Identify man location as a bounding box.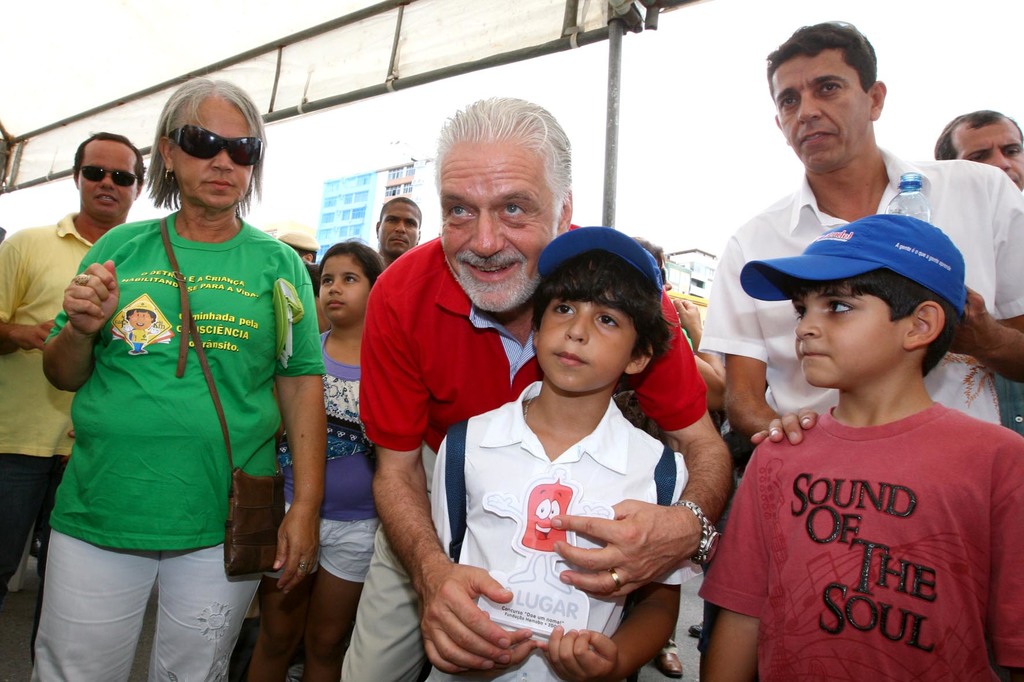
bbox=(375, 196, 423, 275).
